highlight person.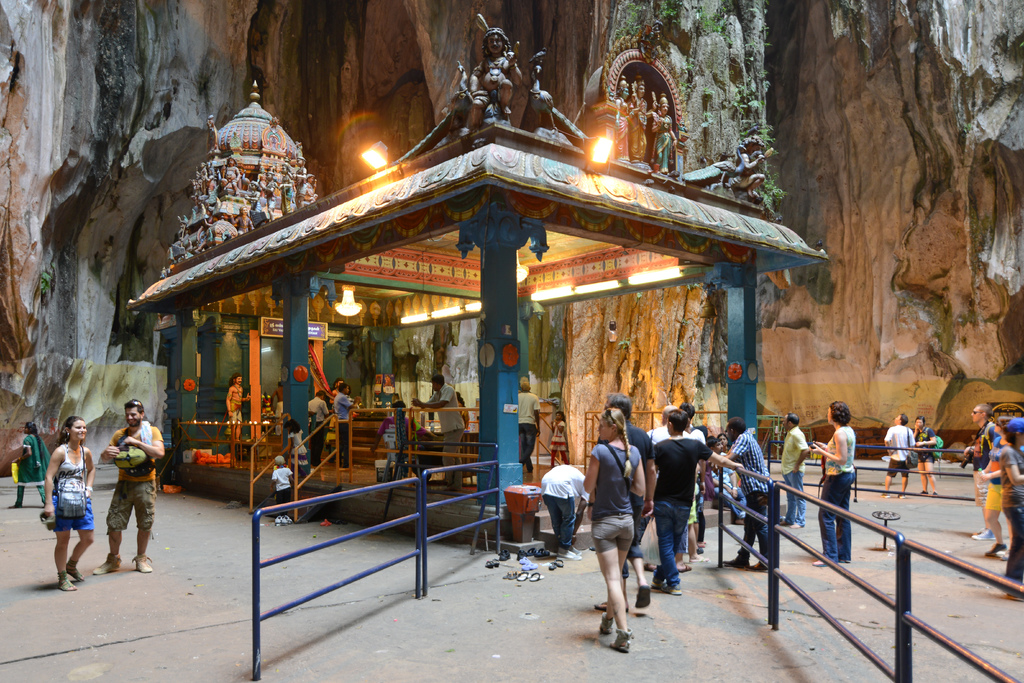
Highlighted region: Rect(15, 419, 54, 516).
